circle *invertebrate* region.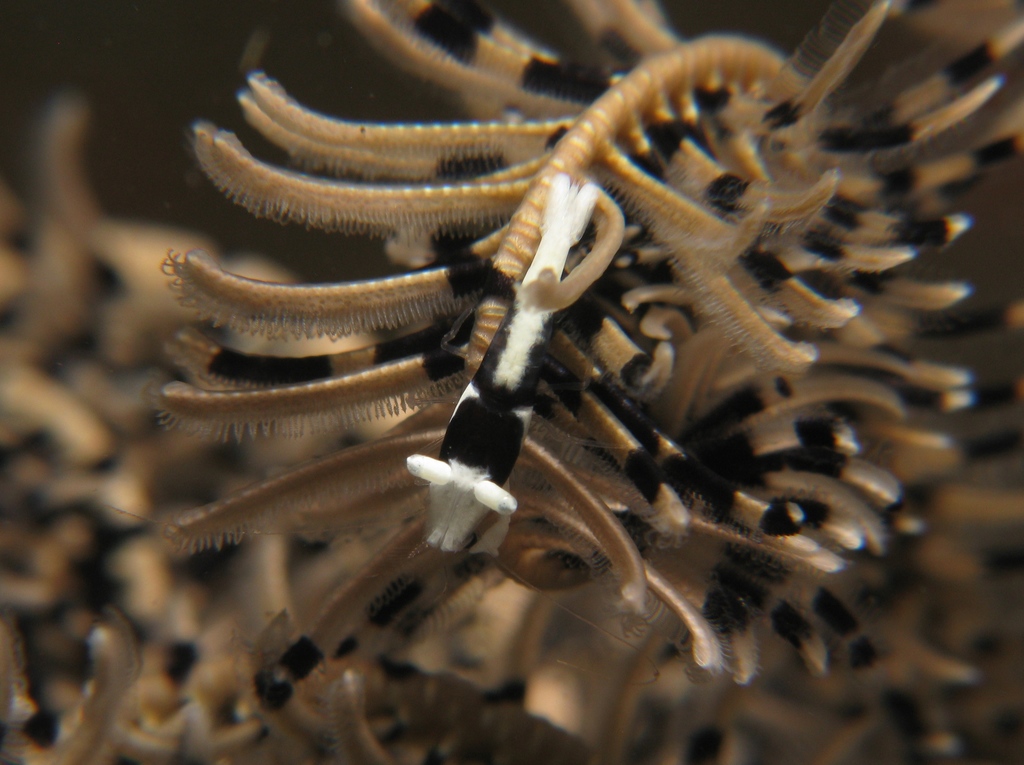
Region: locate(159, 0, 1023, 712).
